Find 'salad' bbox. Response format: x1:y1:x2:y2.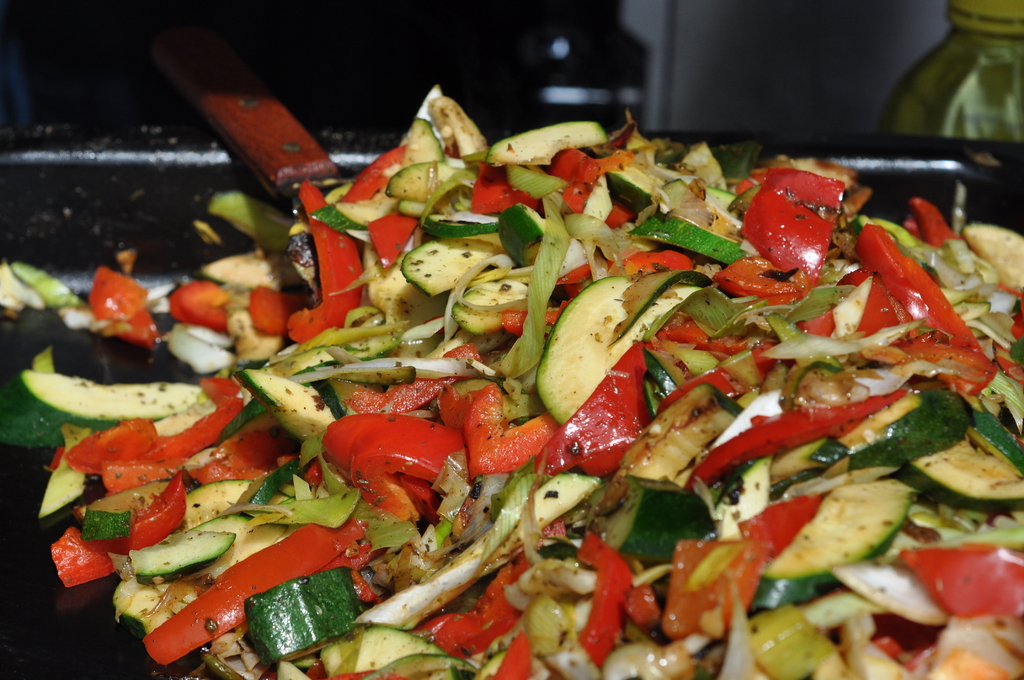
0:70:1023:679.
